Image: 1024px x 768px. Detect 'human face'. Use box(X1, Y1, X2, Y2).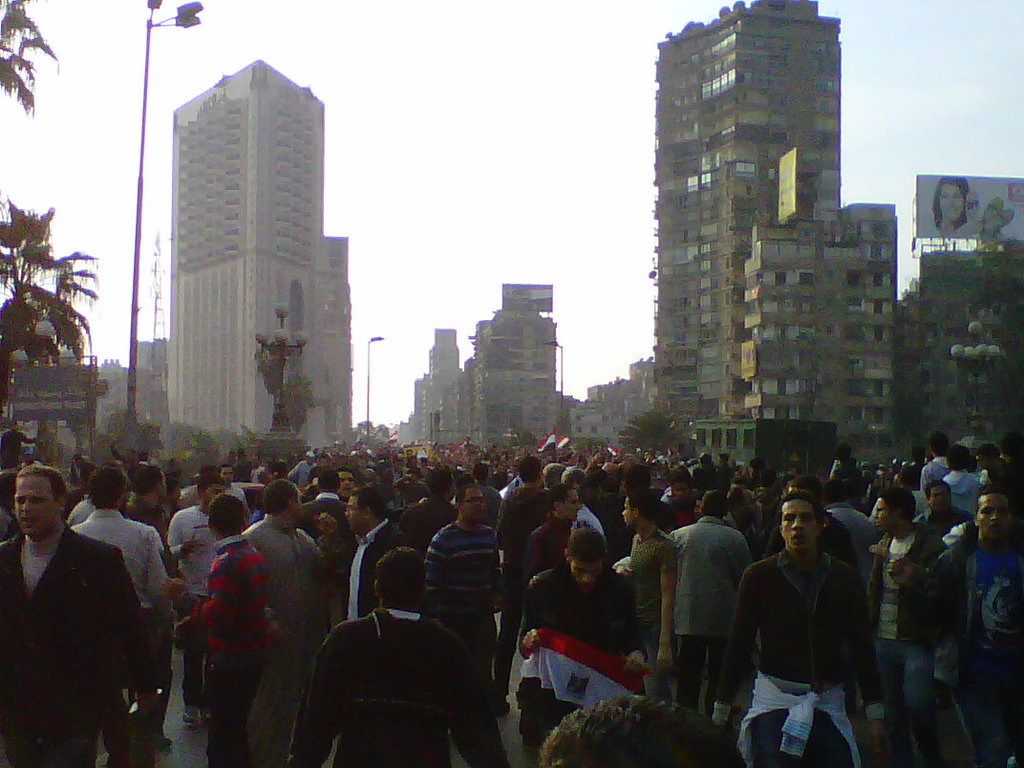
box(466, 489, 485, 519).
